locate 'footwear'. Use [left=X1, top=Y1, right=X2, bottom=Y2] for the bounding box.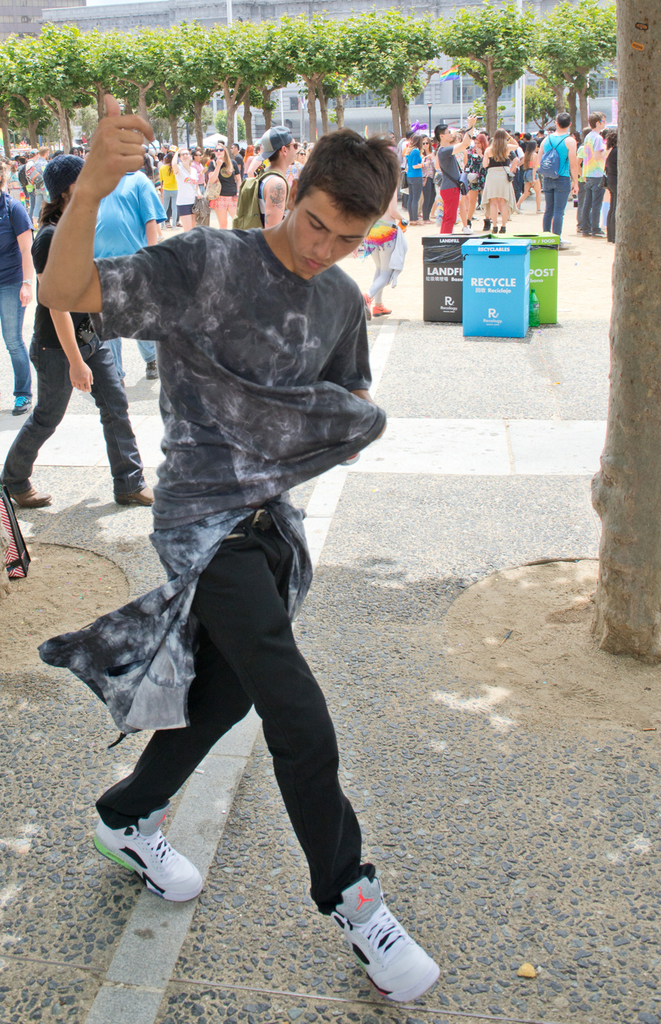
[left=9, top=394, right=29, bottom=417].
